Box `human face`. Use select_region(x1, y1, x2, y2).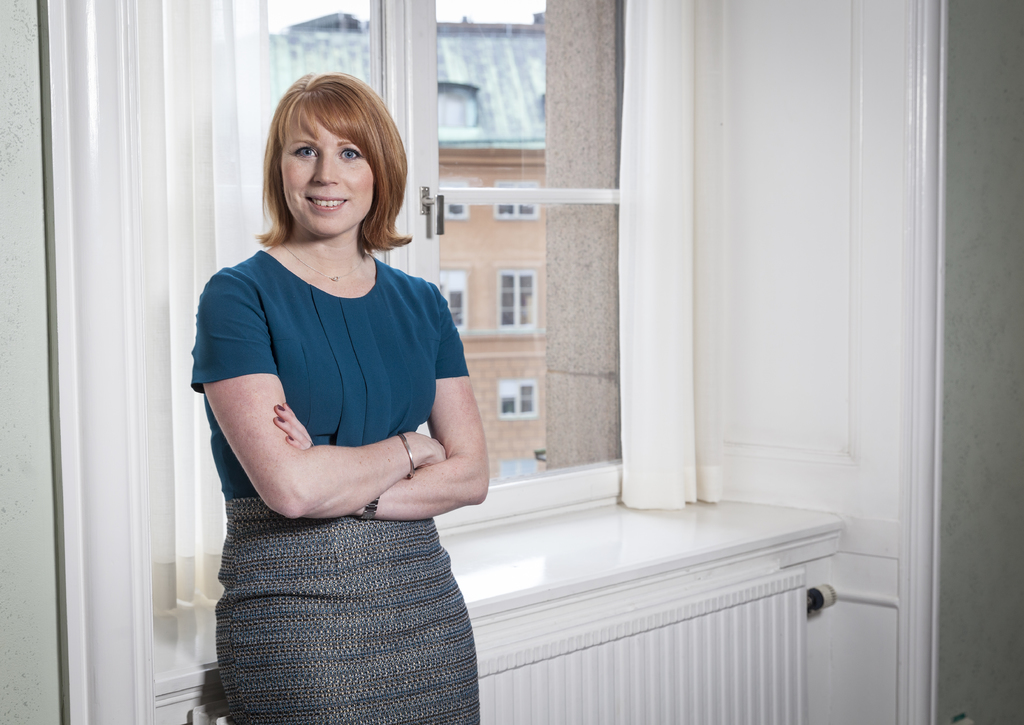
select_region(280, 110, 378, 241).
